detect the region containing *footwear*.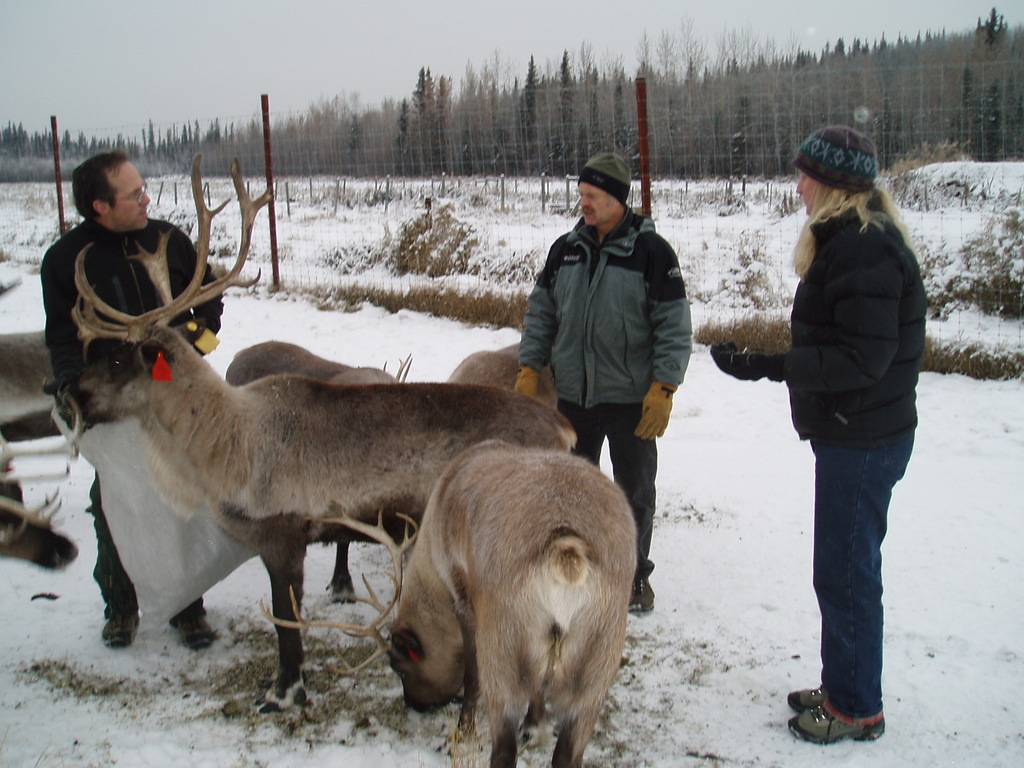
{"left": 97, "top": 614, "right": 143, "bottom": 647}.
